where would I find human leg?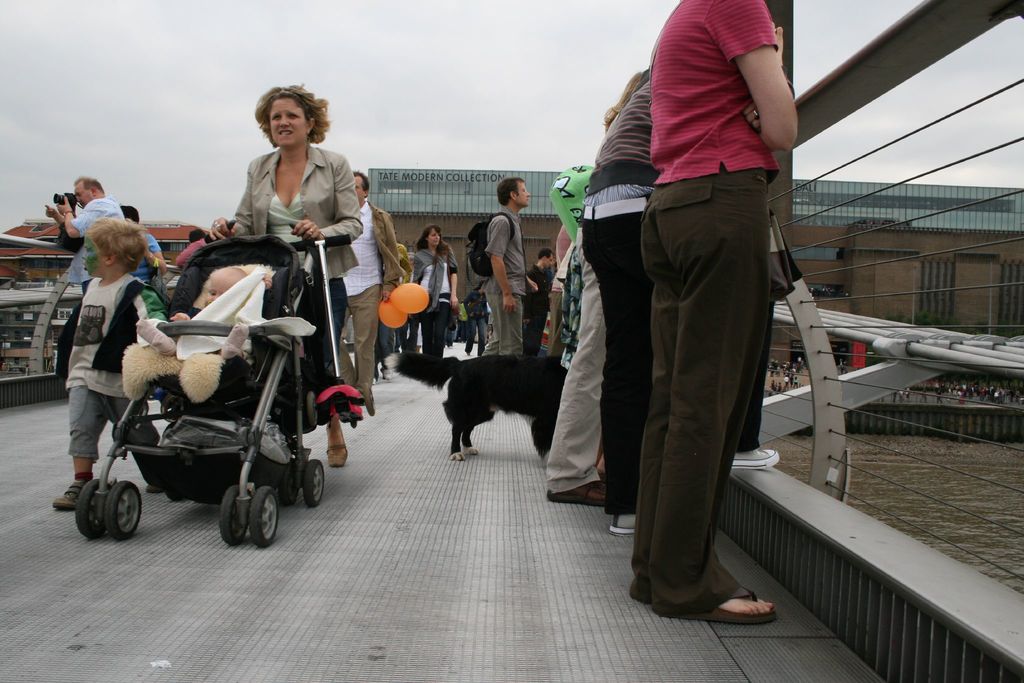
At {"left": 579, "top": 222, "right": 653, "bottom": 525}.
